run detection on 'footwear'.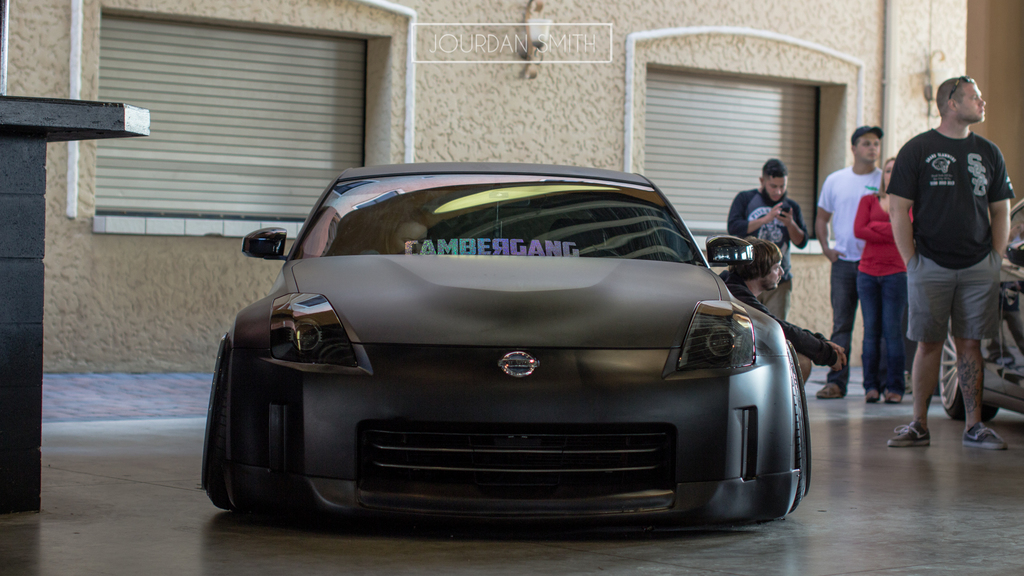
Result: (818, 381, 849, 399).
